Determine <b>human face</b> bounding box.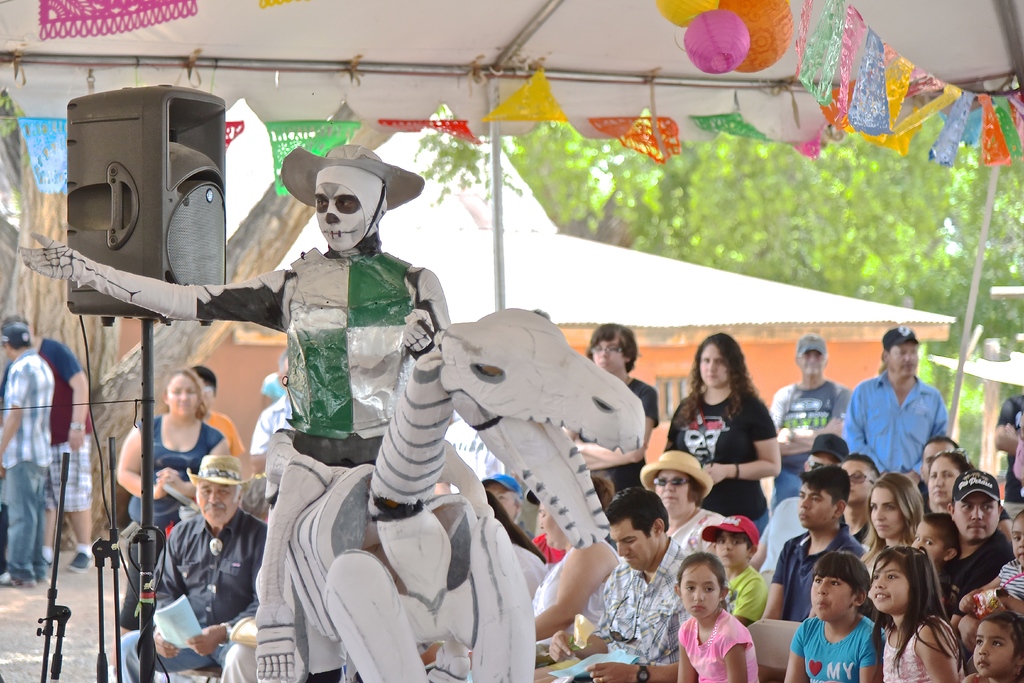
Determined: 1009 514 1023 568.
